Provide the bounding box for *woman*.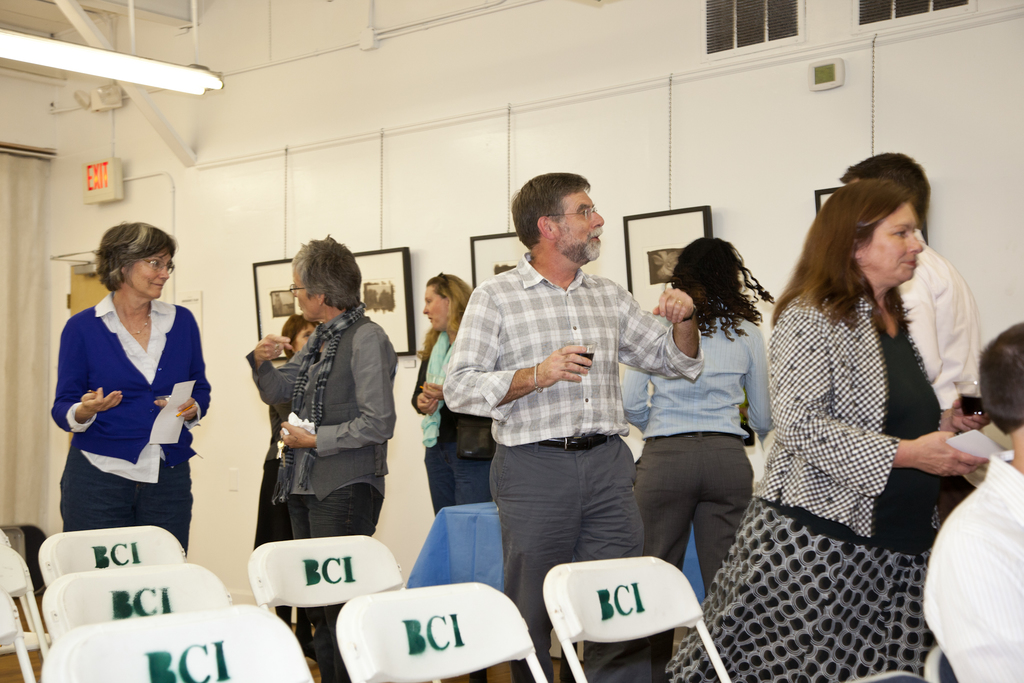
x1=622 y1=238 x2=769 y2=682.
